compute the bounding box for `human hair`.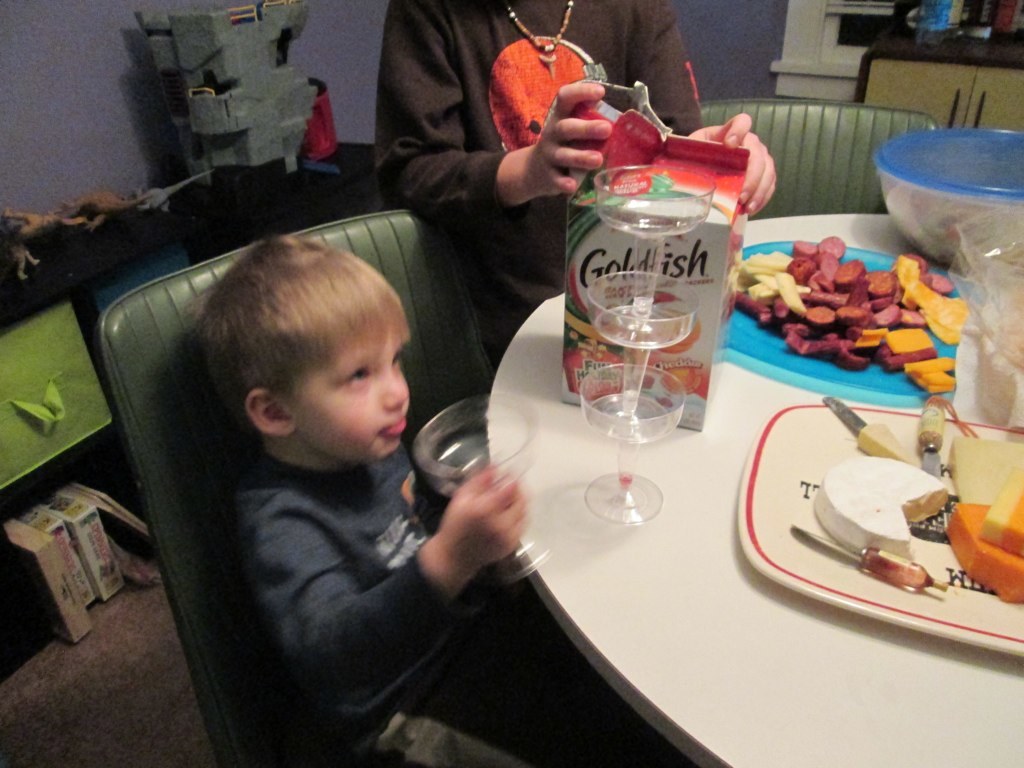
194:236:413:462.
